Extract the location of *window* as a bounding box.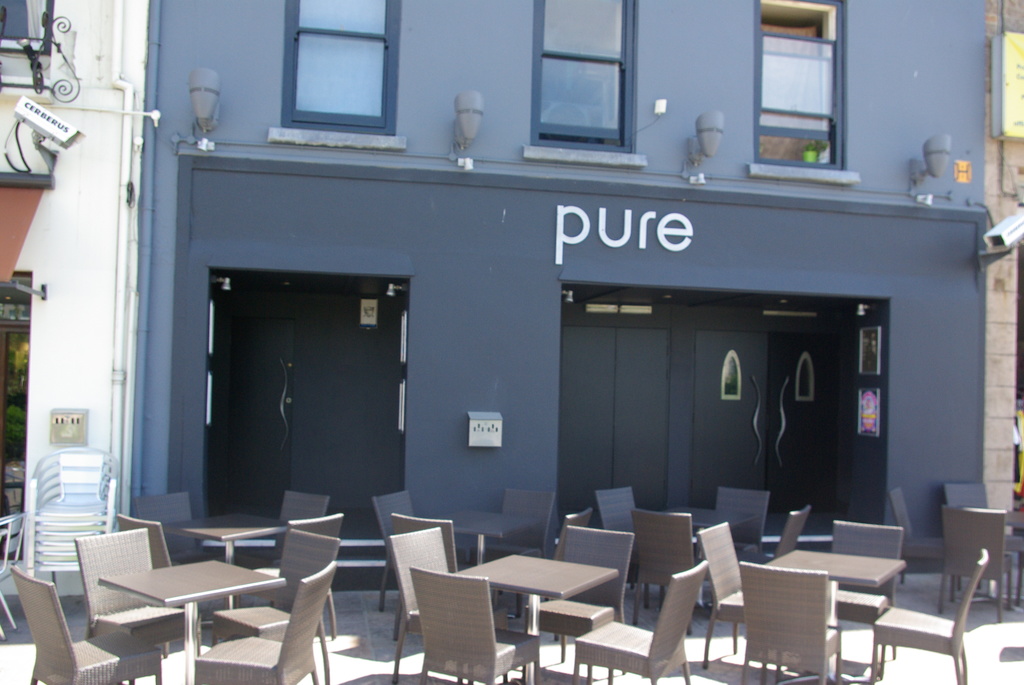
region(751, 0, 852, 166).
